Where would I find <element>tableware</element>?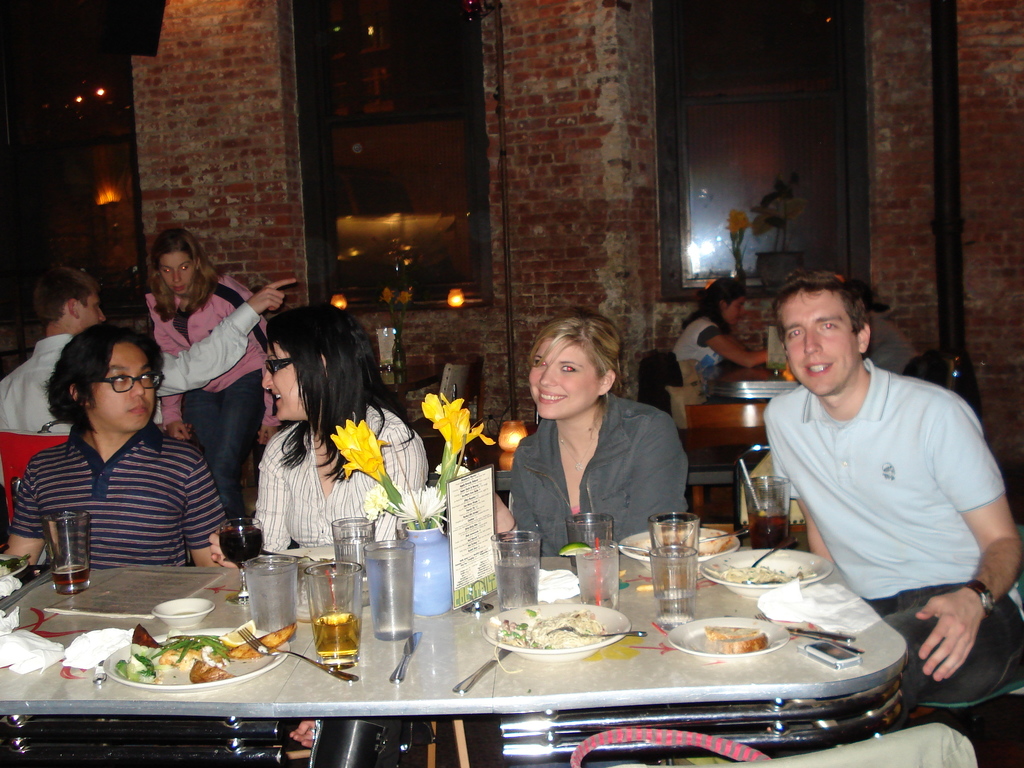
At detection(488, 529, 544, 614).
